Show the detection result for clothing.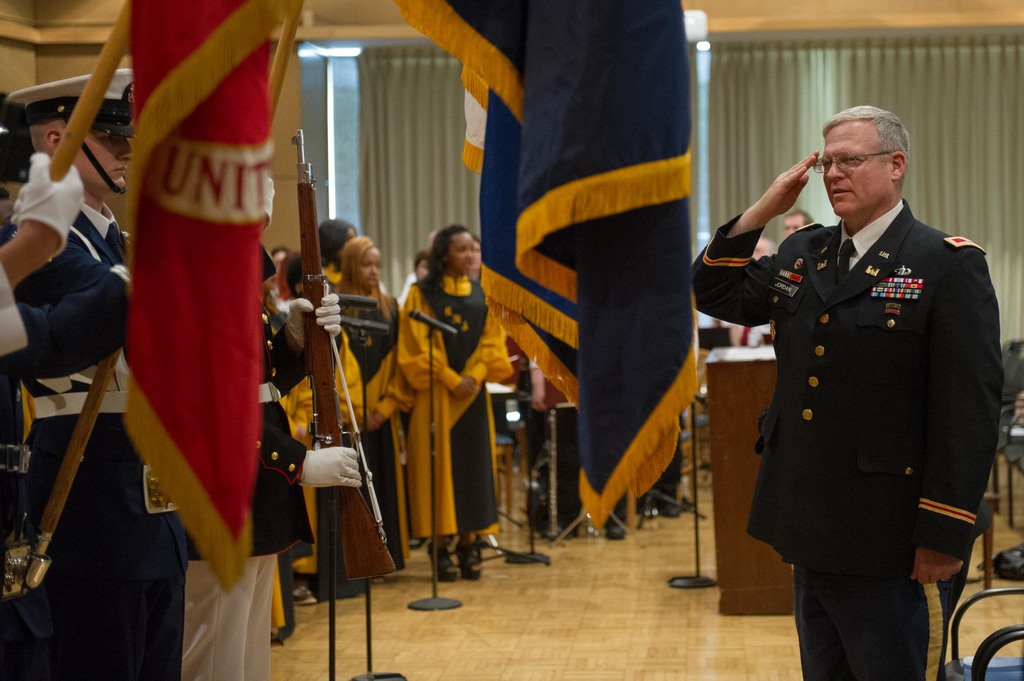
rect(284, 327, 359, 577).
